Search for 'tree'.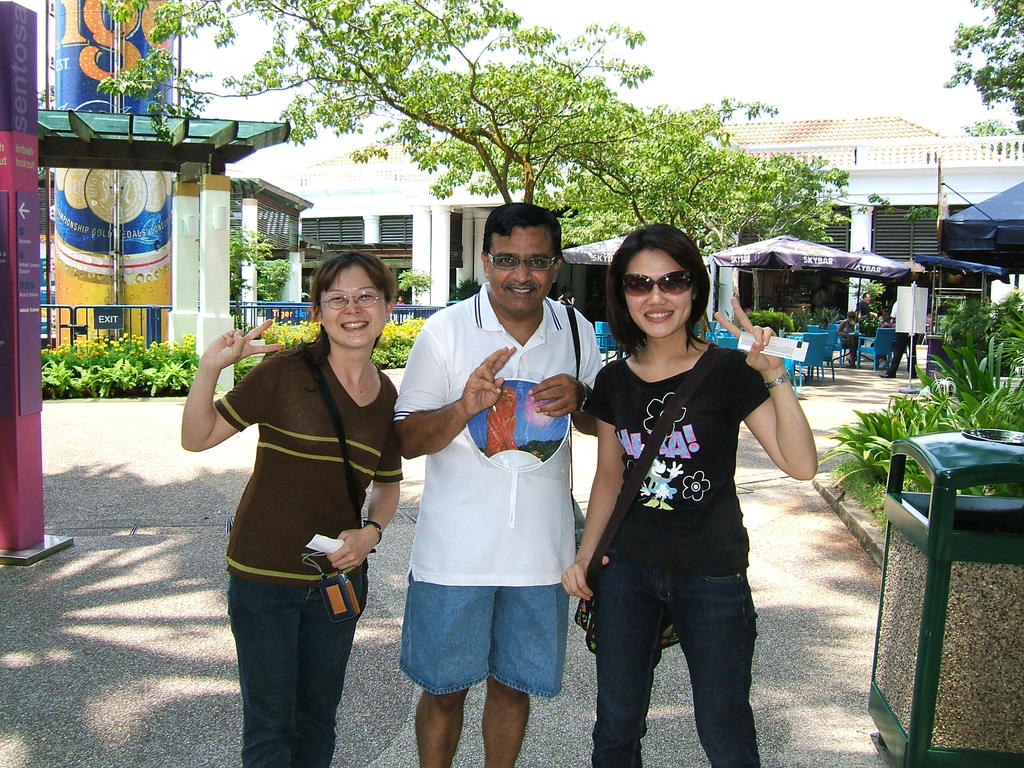
Found at locate(96, 0, 940, 385).
